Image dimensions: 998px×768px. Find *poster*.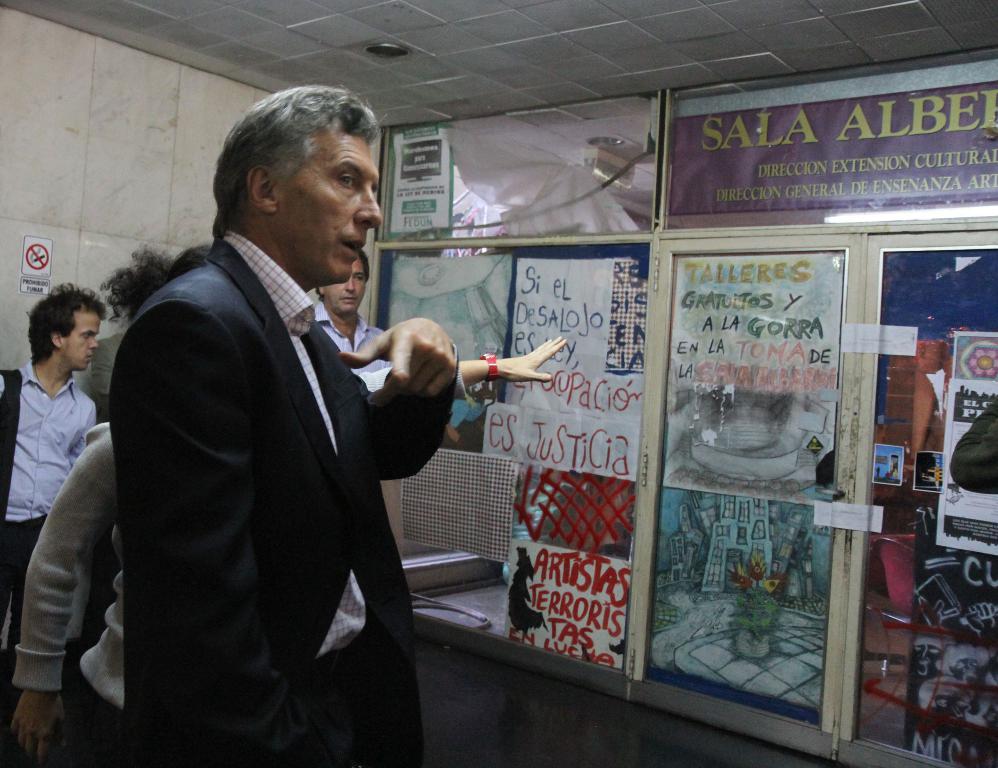
pyautogui.locateOnScreen(852, 247, 997, 766).
